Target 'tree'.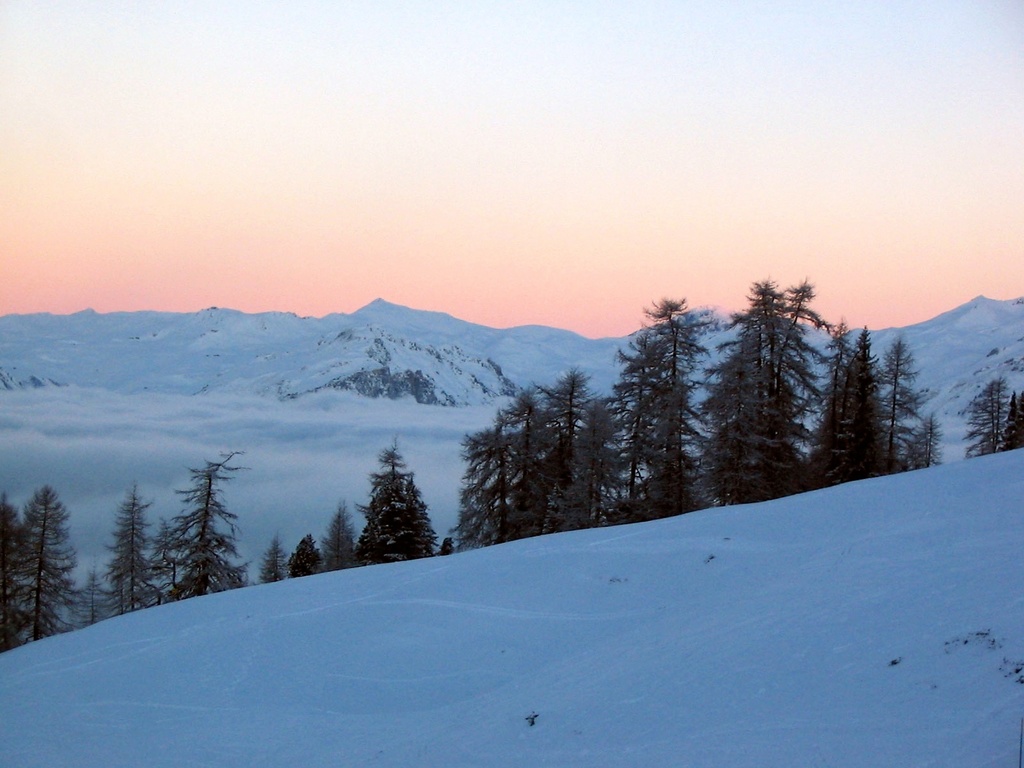
Target region: [287, 531, 326, 576].
